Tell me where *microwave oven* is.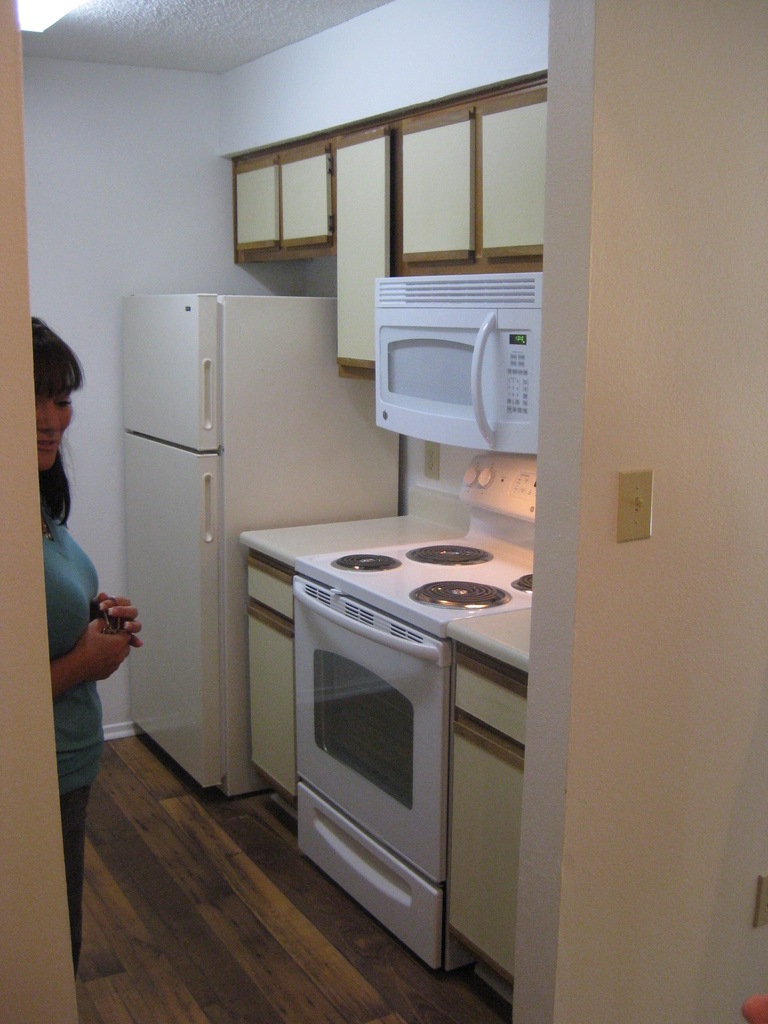
*microwave oven* is at pyautogui.locateOnScreen(374, 277, 540, 460).
